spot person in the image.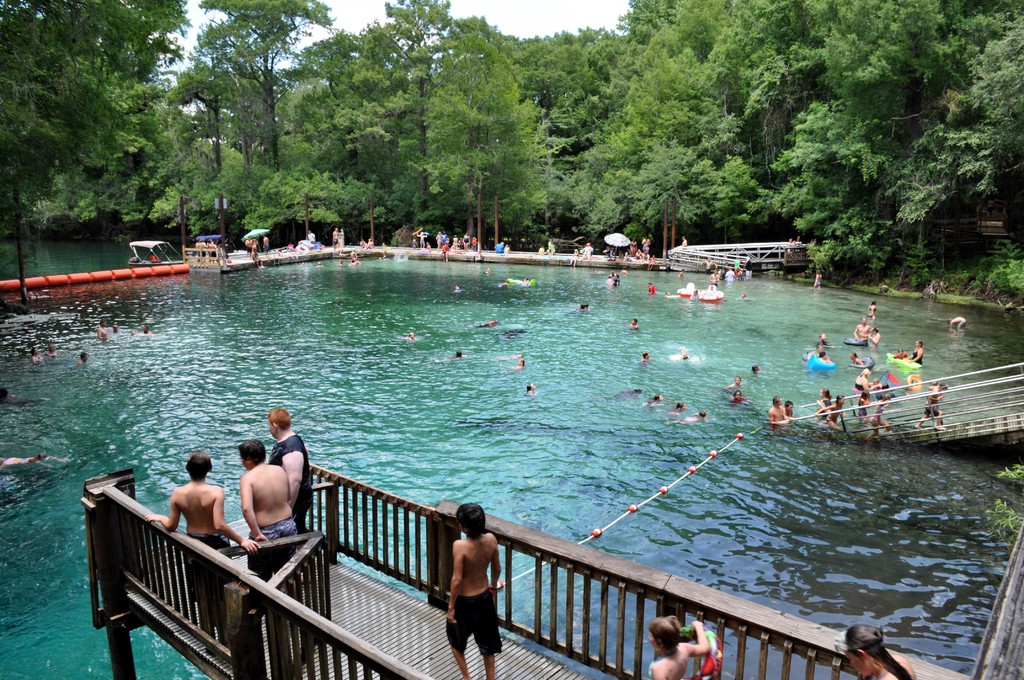
person found at crop(520, 277, 531, 285).
